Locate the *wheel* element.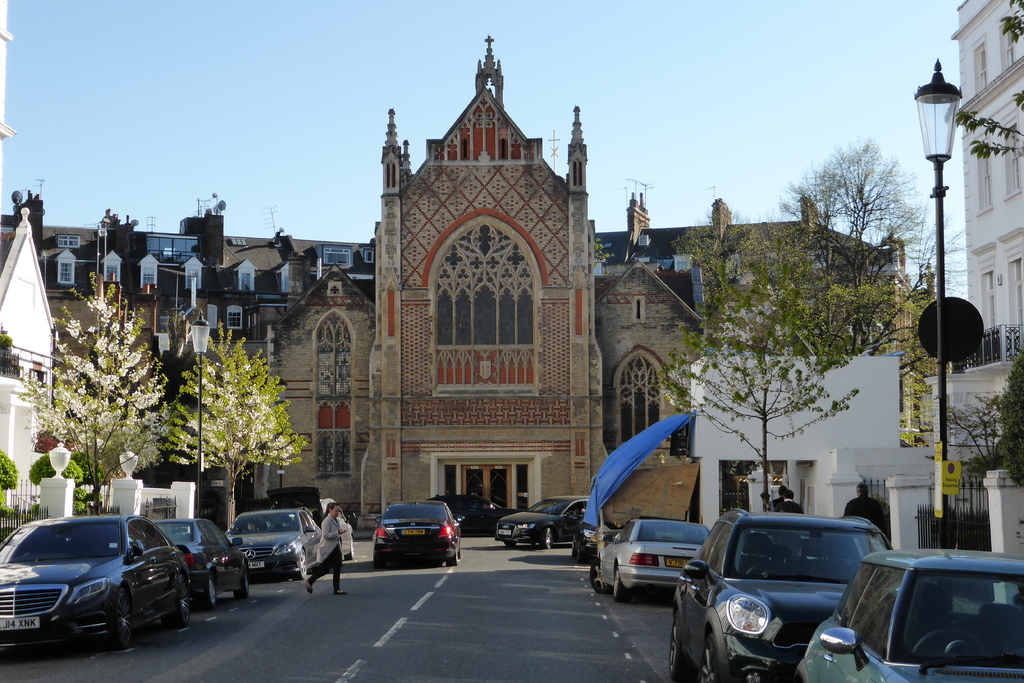
Element bbox: pyautogui.locateOnScreen(447, 551, 457, 567).
